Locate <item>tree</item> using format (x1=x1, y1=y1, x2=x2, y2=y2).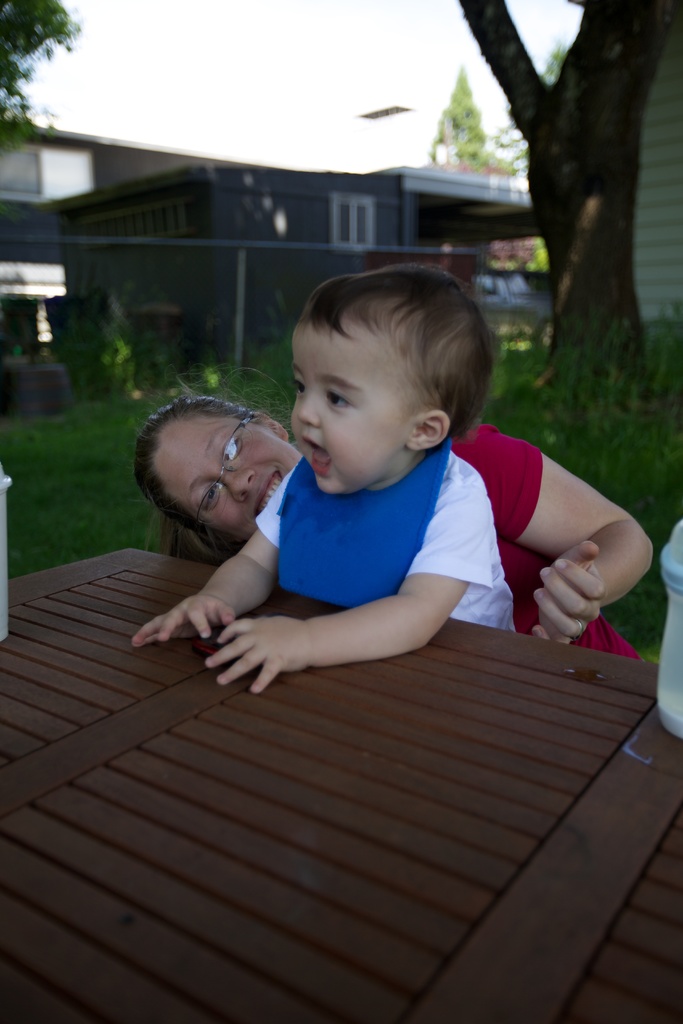
(x1=1, y1=0, x2=85, y2=140).
